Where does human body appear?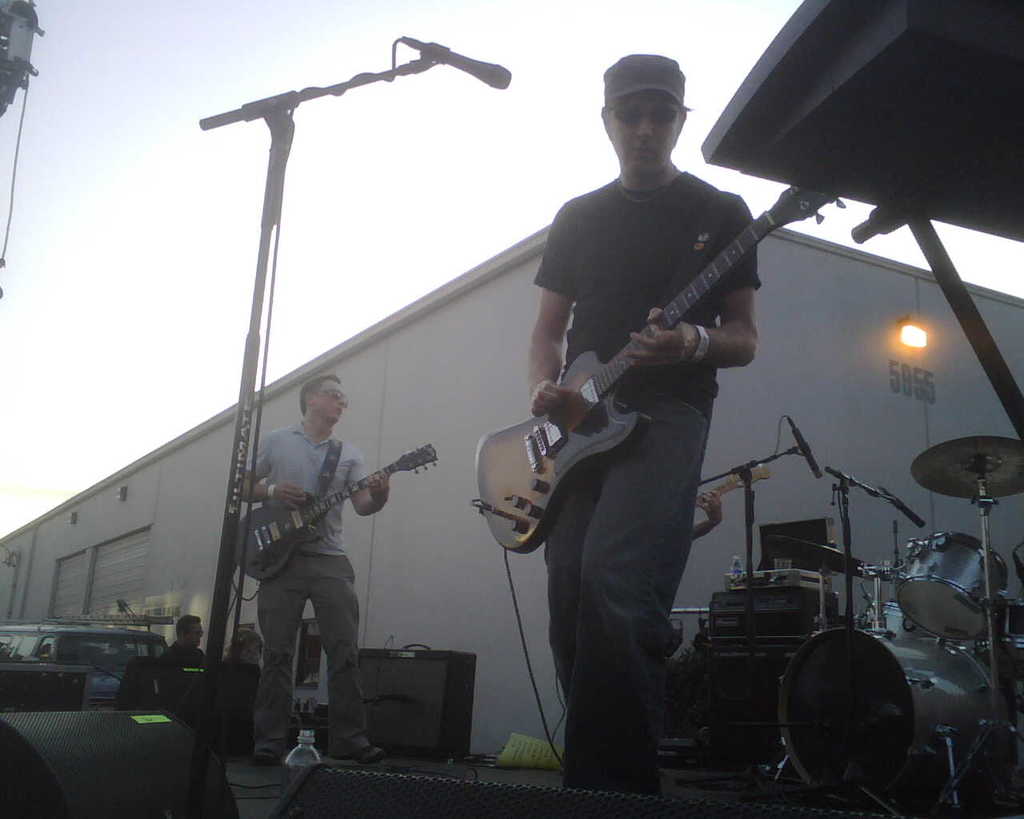
Appears at box=[217, 629, 254, 688].
